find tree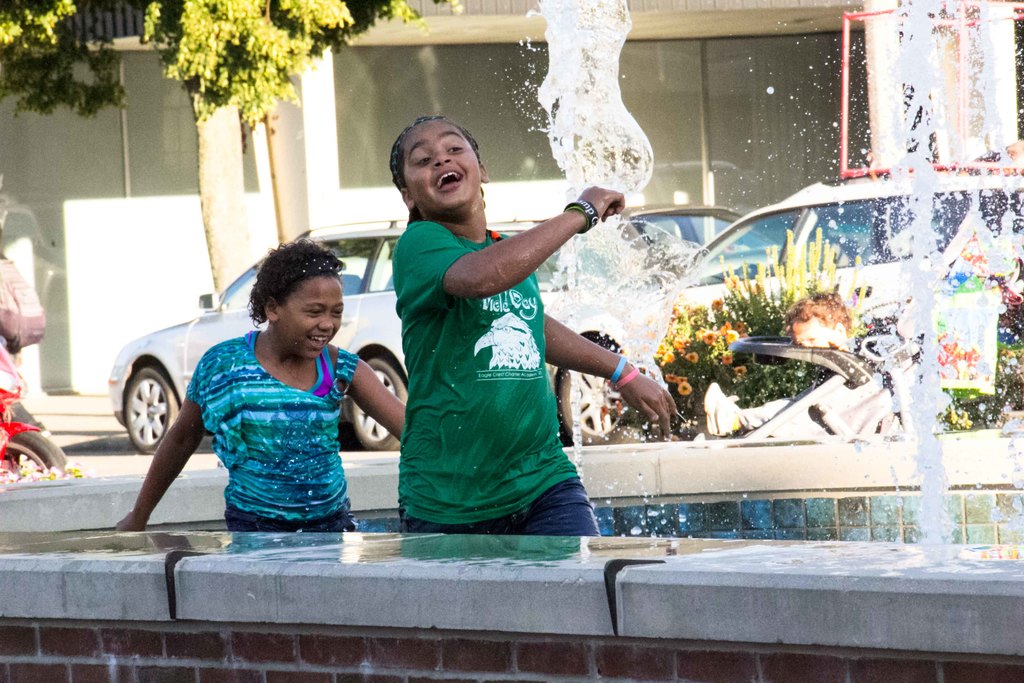
Rect(1, 0, 451, 309)
